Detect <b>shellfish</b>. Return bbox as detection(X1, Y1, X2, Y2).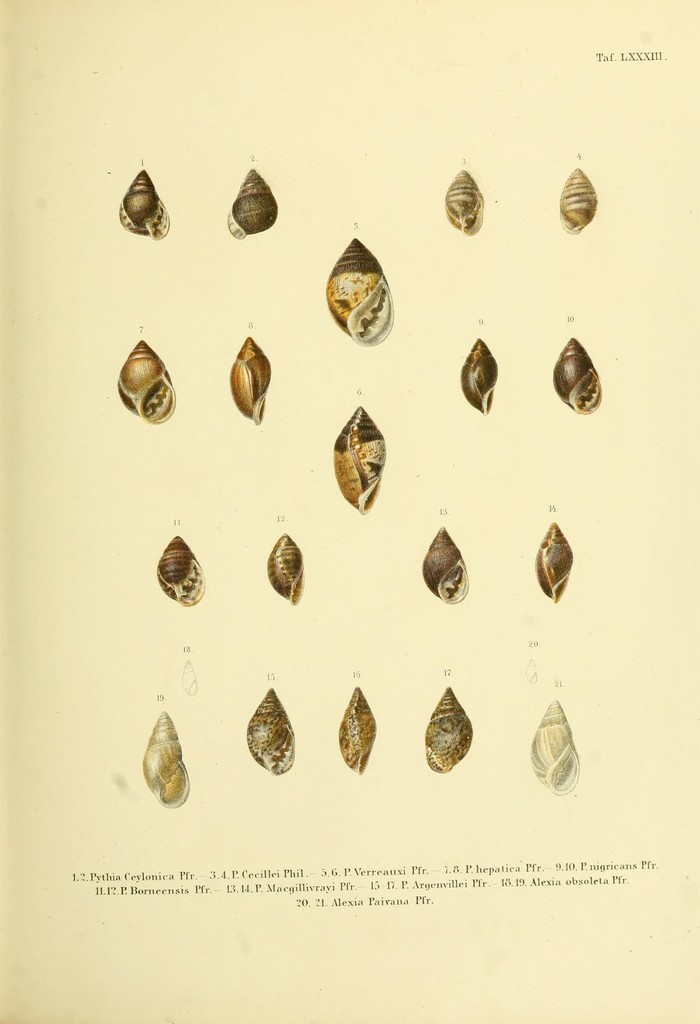
detection(444, 169, 484, 232).
